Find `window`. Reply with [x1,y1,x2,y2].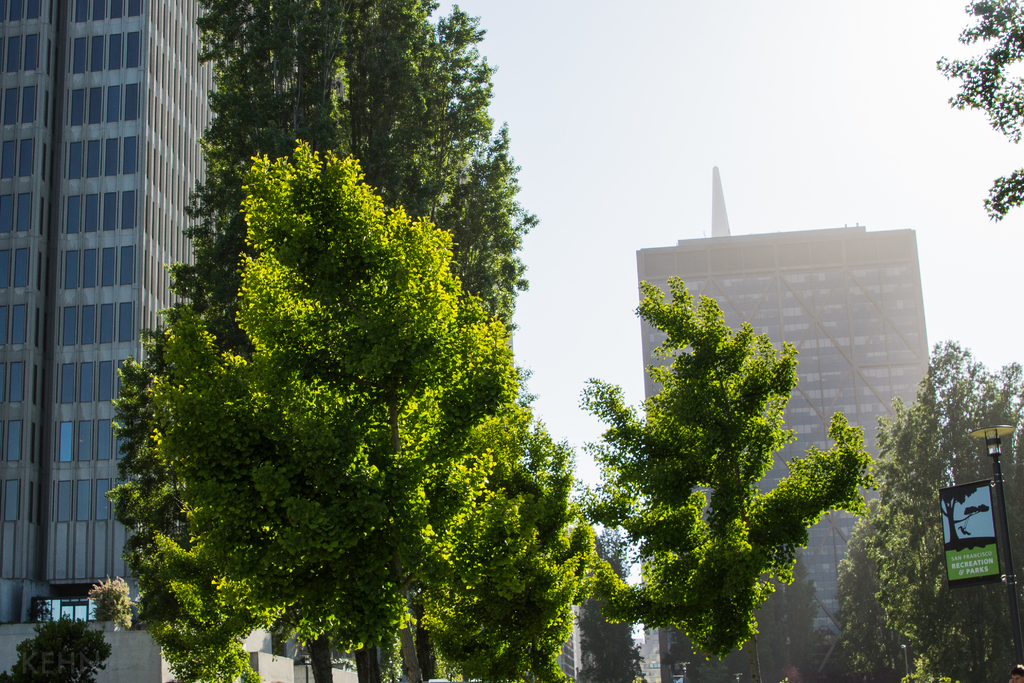
[88,140,99,178].
